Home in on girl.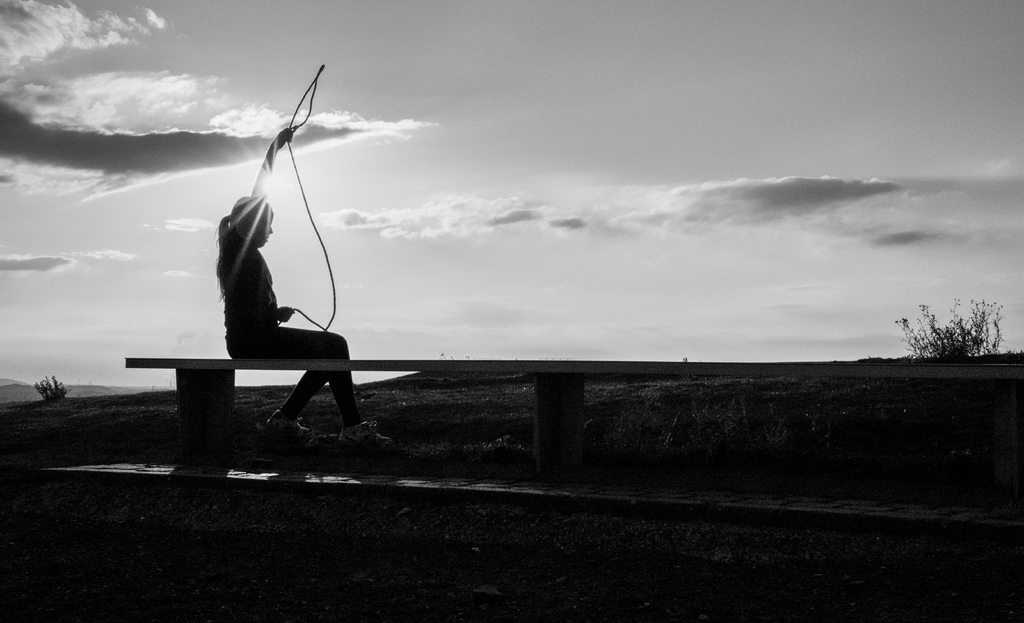
Homed in at x1=212, y1=117, x2=393, y2=451.
